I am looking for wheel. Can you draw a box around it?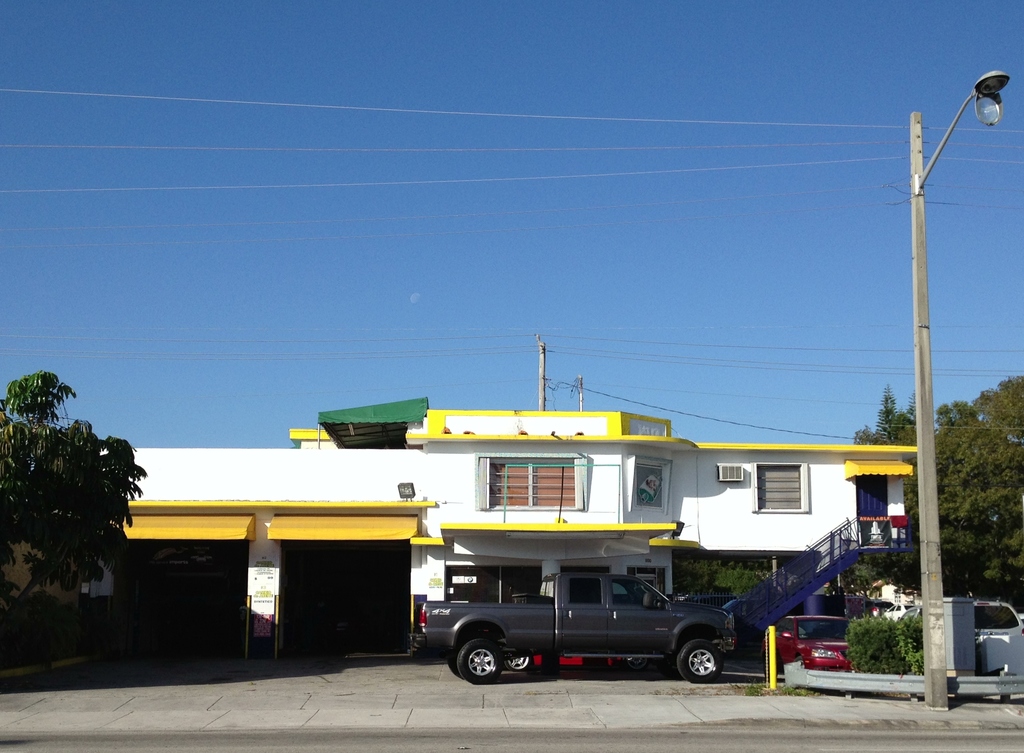
Sure, the bounding box is [x1=682, y1=643, x2=720, y2=679].
